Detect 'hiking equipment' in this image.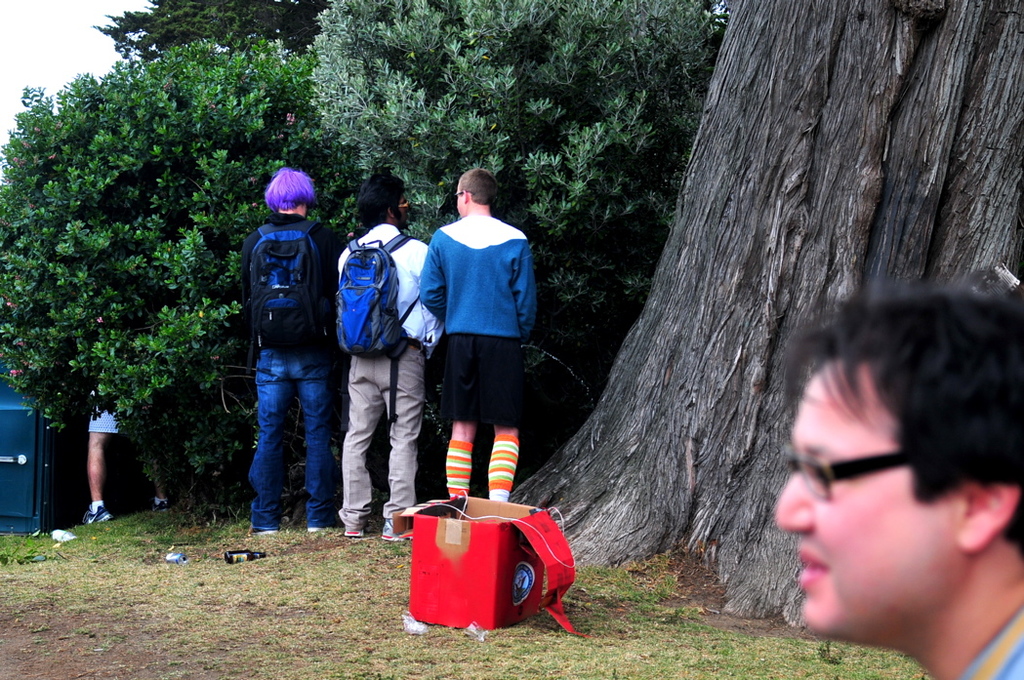
Detection: Rect(246, 220, 334, 379).
